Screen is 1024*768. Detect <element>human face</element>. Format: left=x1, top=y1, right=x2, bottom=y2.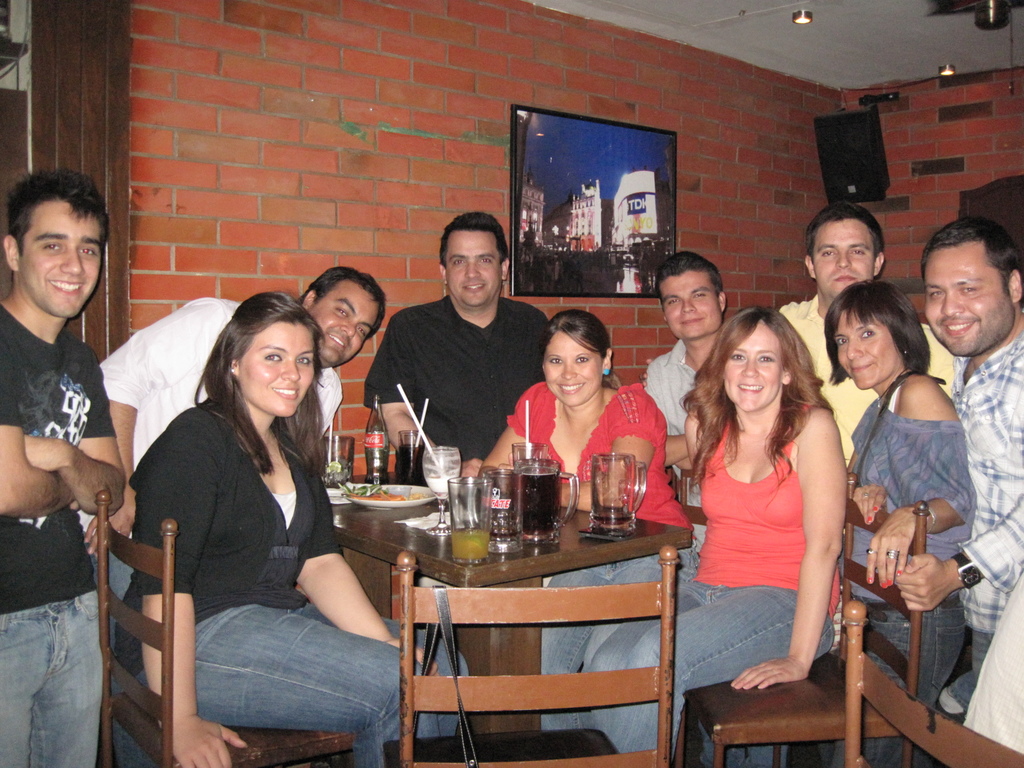
left=546, top=331, right=605, bottom=408.
